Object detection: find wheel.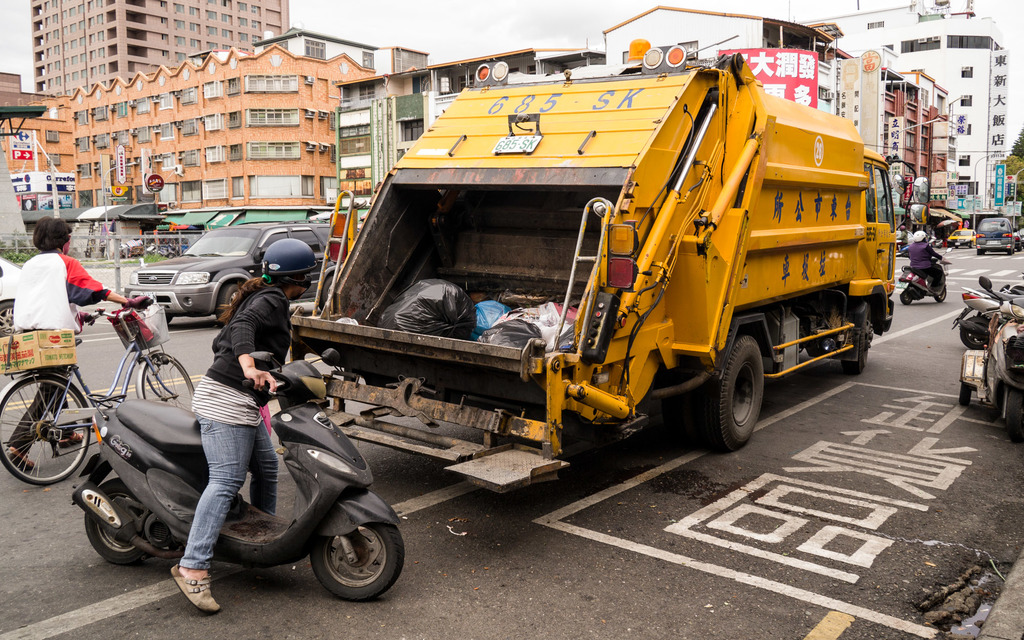
(left=0, top=301, right=21, bottom=335).
